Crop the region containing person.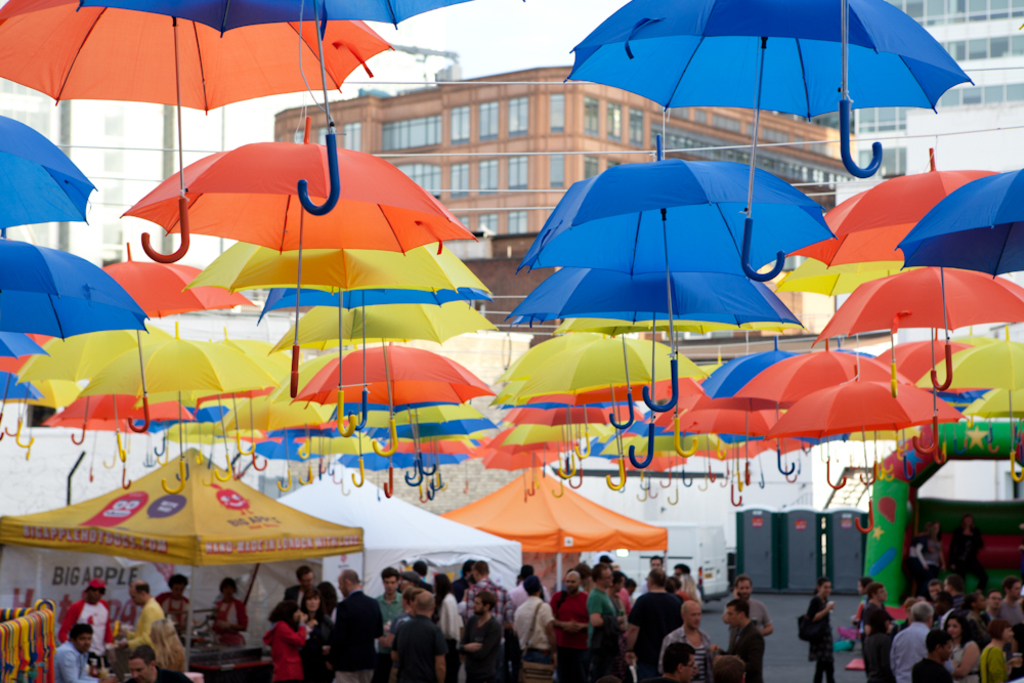
Crop region: 627 575 667 681.
